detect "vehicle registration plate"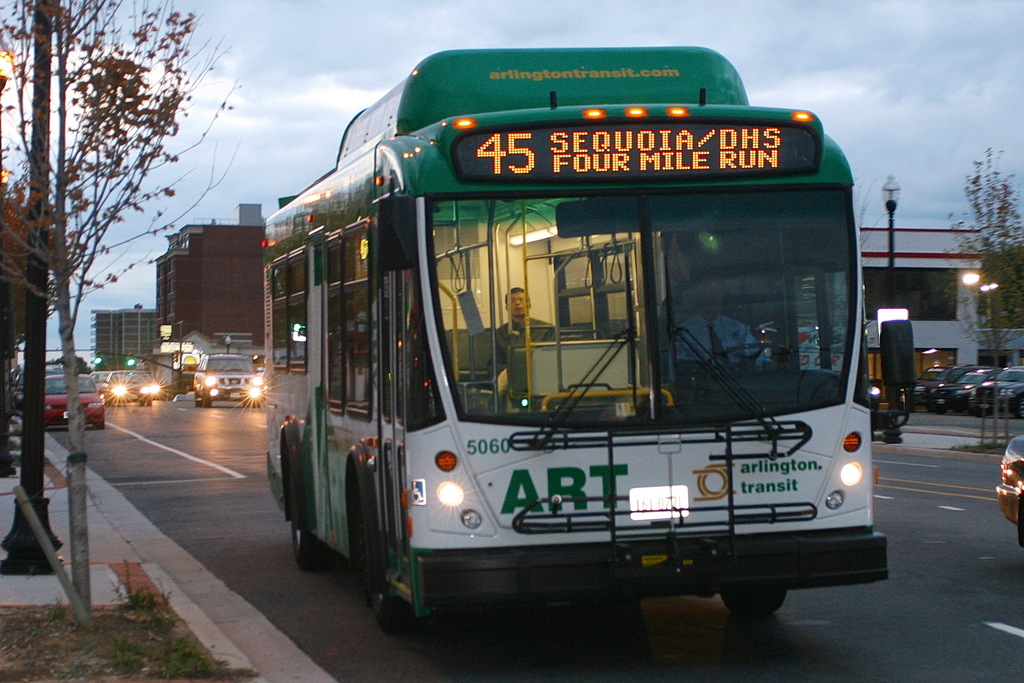
l=630, t=487, r=688, b=520
